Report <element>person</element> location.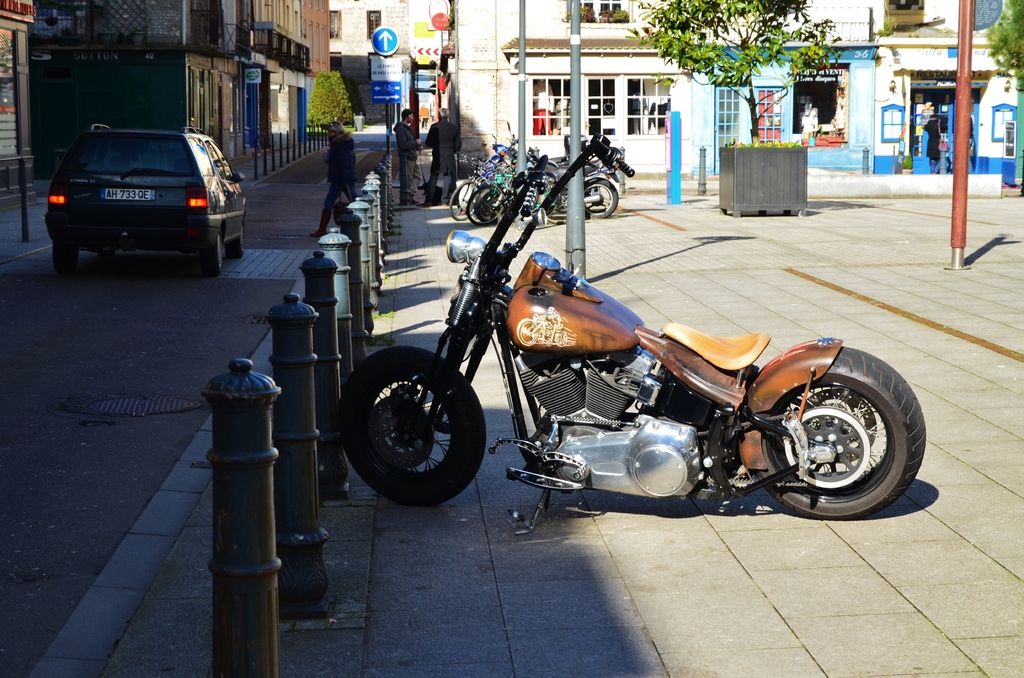
Report: rect(425, 109, 461, 205).
